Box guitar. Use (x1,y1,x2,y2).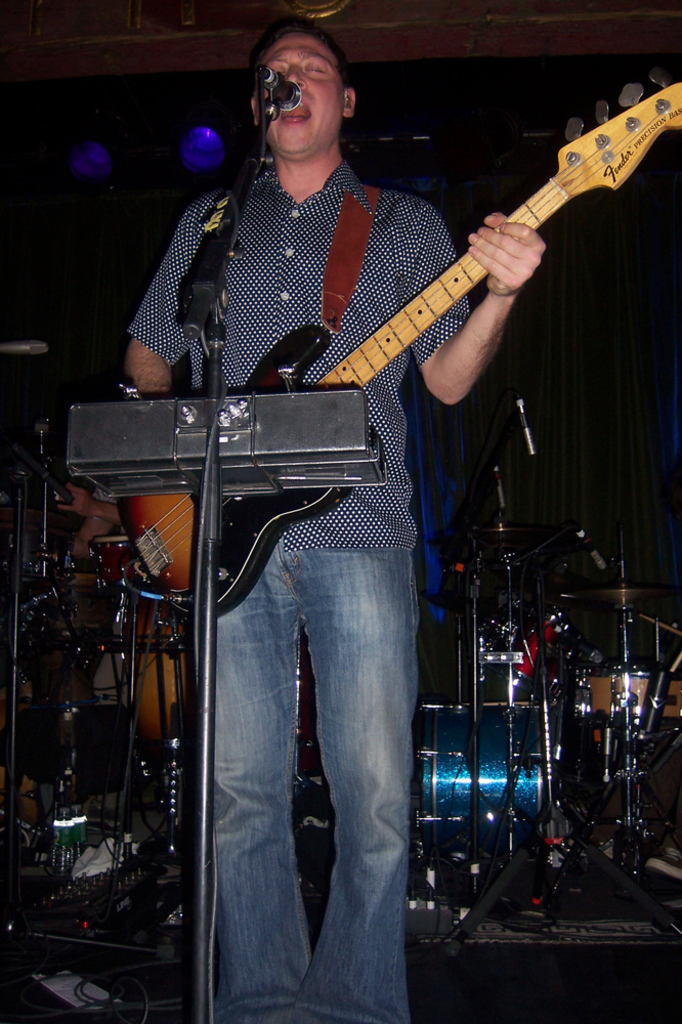
(115,74,681,626).
